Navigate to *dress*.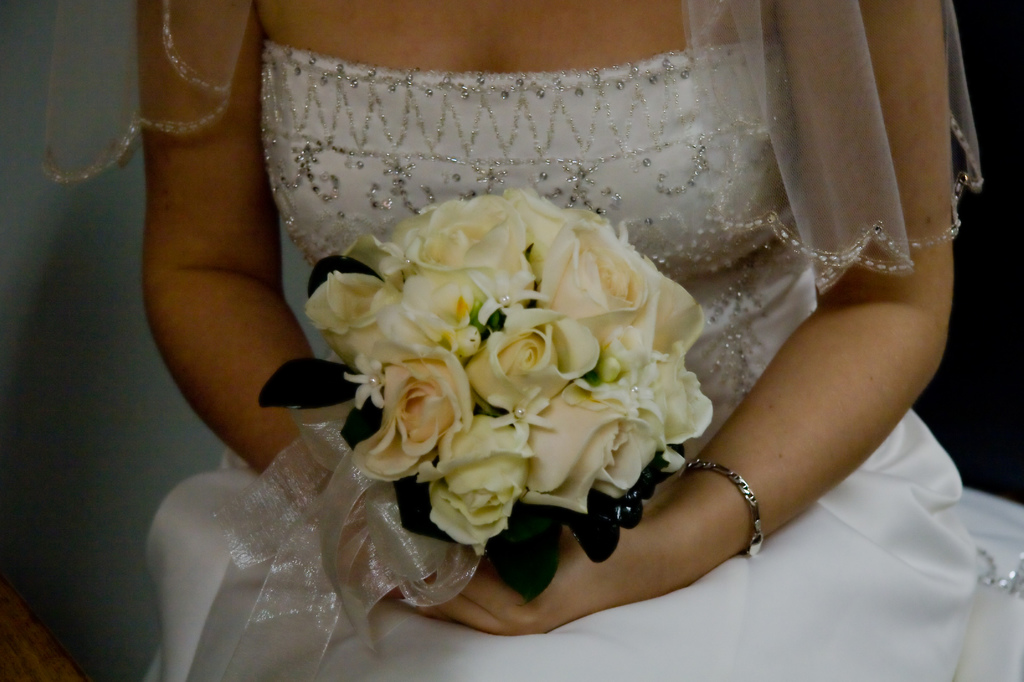
Navigation target: bbox(141, 0, 1023, 681).
